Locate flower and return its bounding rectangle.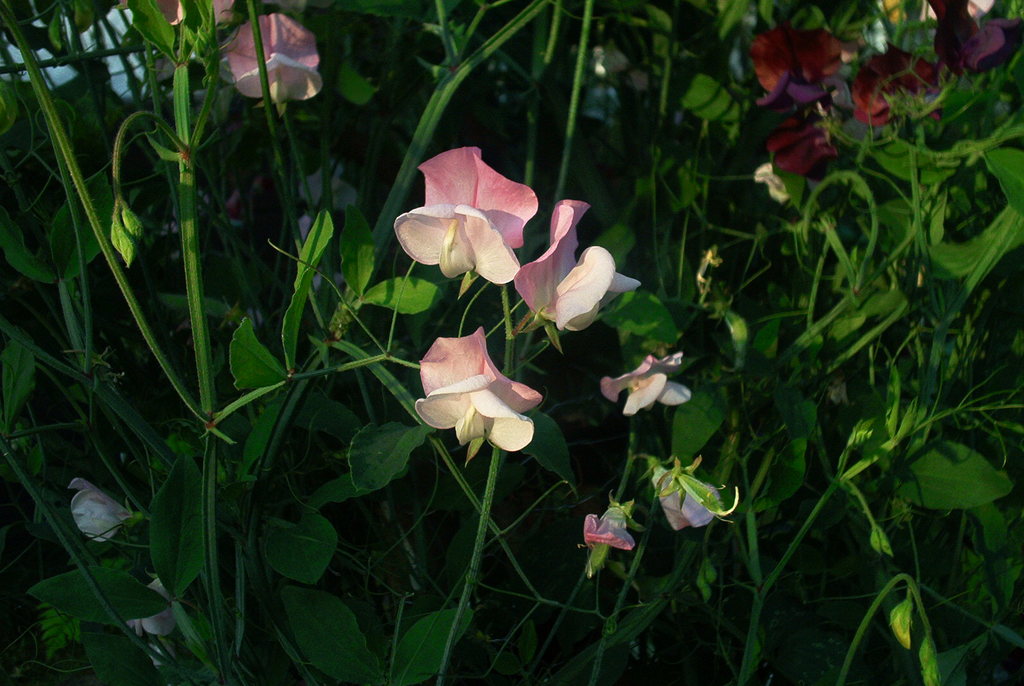
l=582, t=504, r=635, b=557.
